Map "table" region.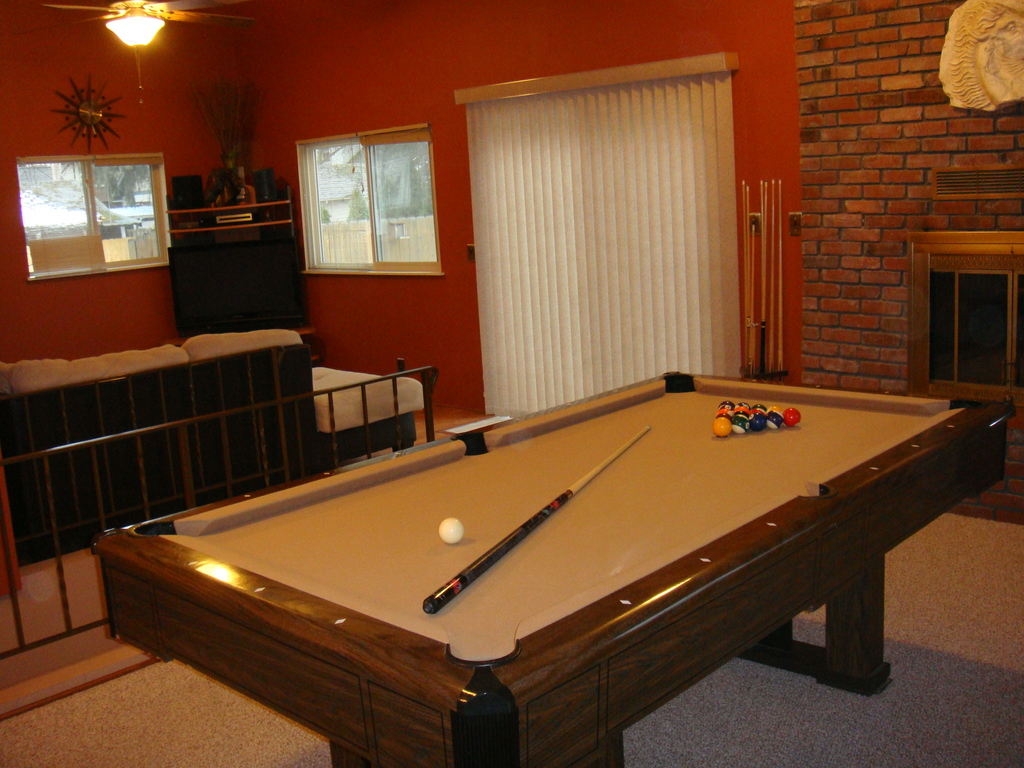
Mapped to <bbox>99, 367, 1011, 767</bbox>.
